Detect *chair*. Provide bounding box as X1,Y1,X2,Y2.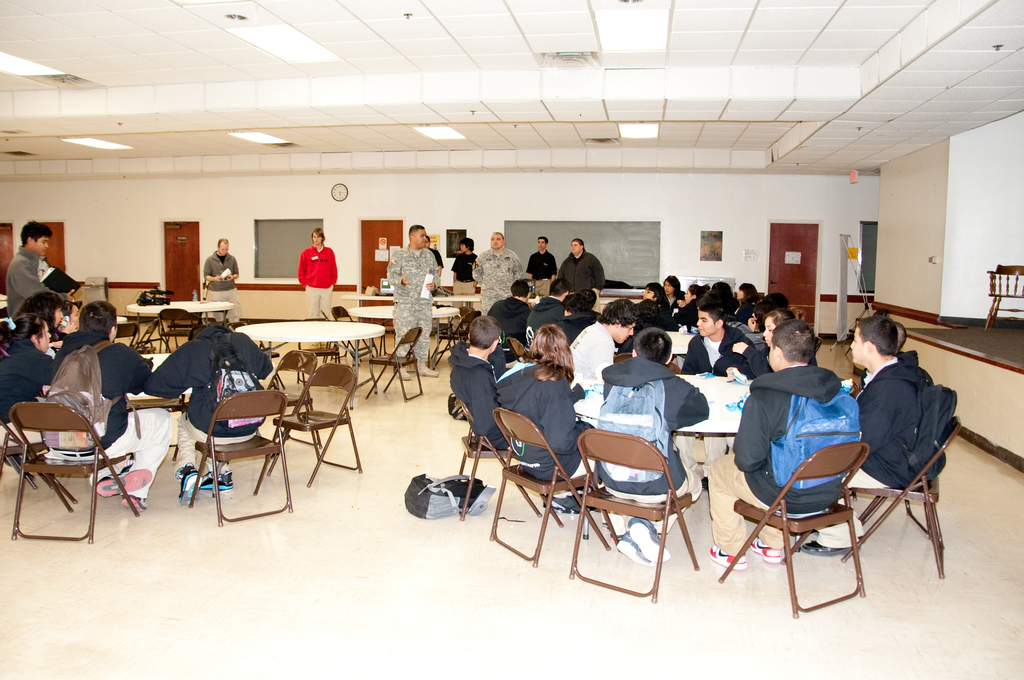
834,417,960,579.
